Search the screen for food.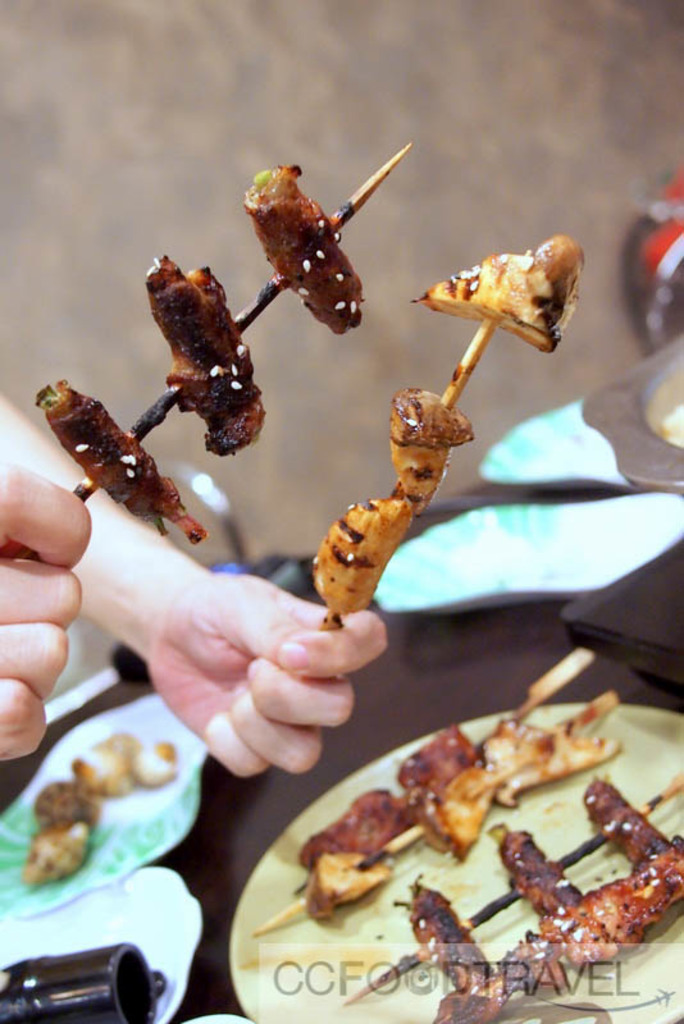
Found at <box>639,360,683,445</box>.
